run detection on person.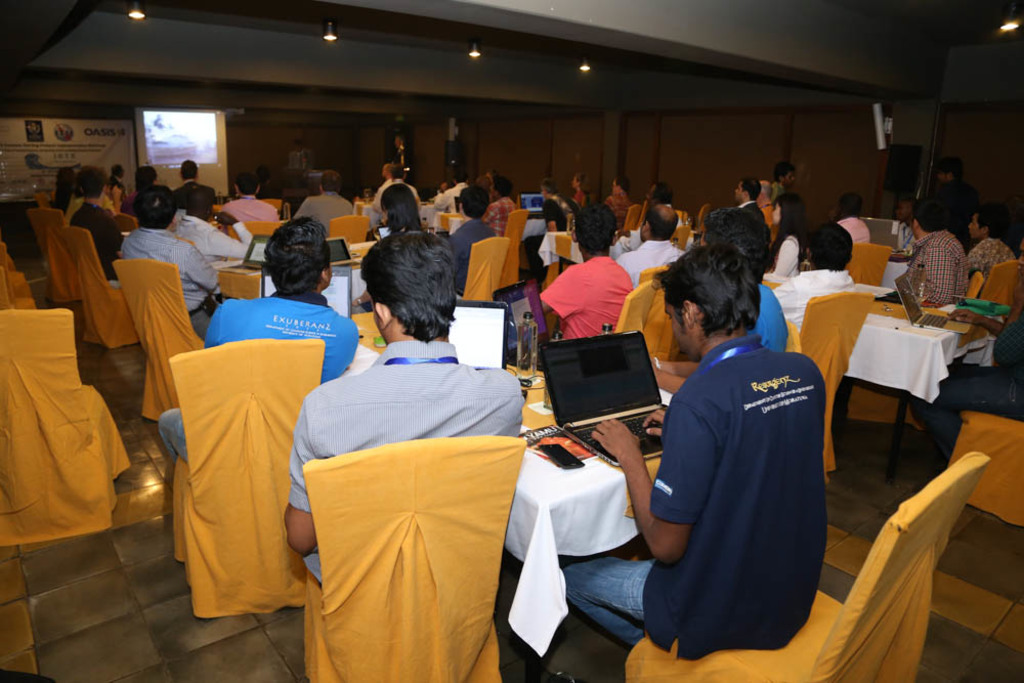
Result: 890, 193, 969, 302.
